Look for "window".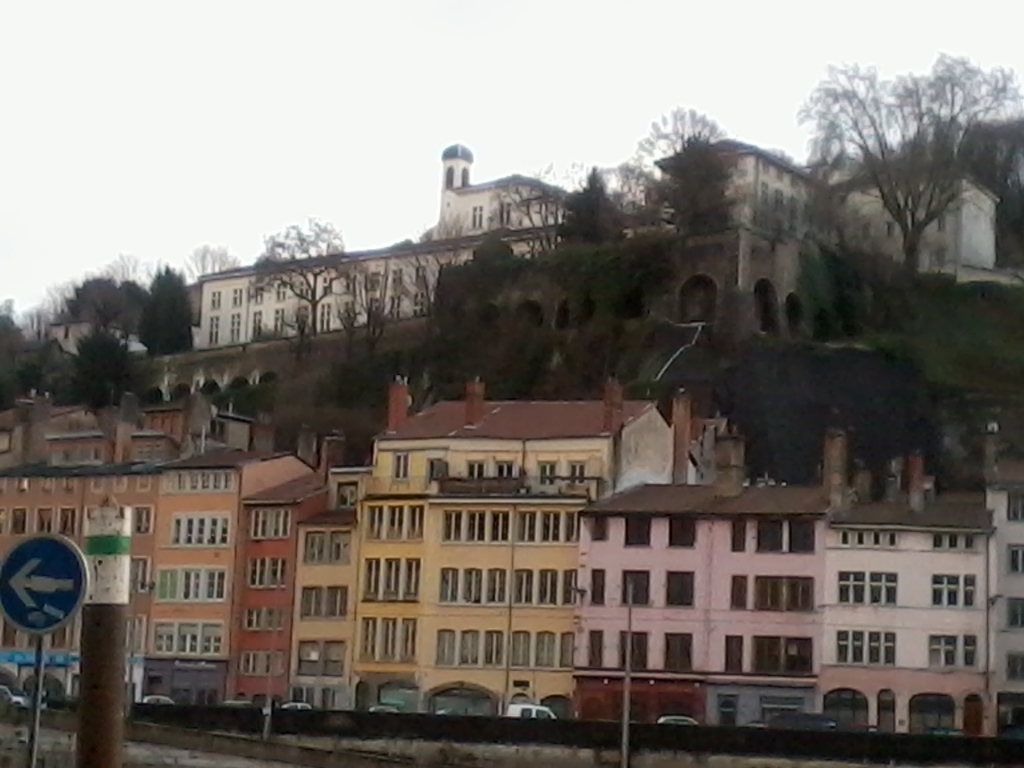
Found: crop(59, 502, 76, 533).
